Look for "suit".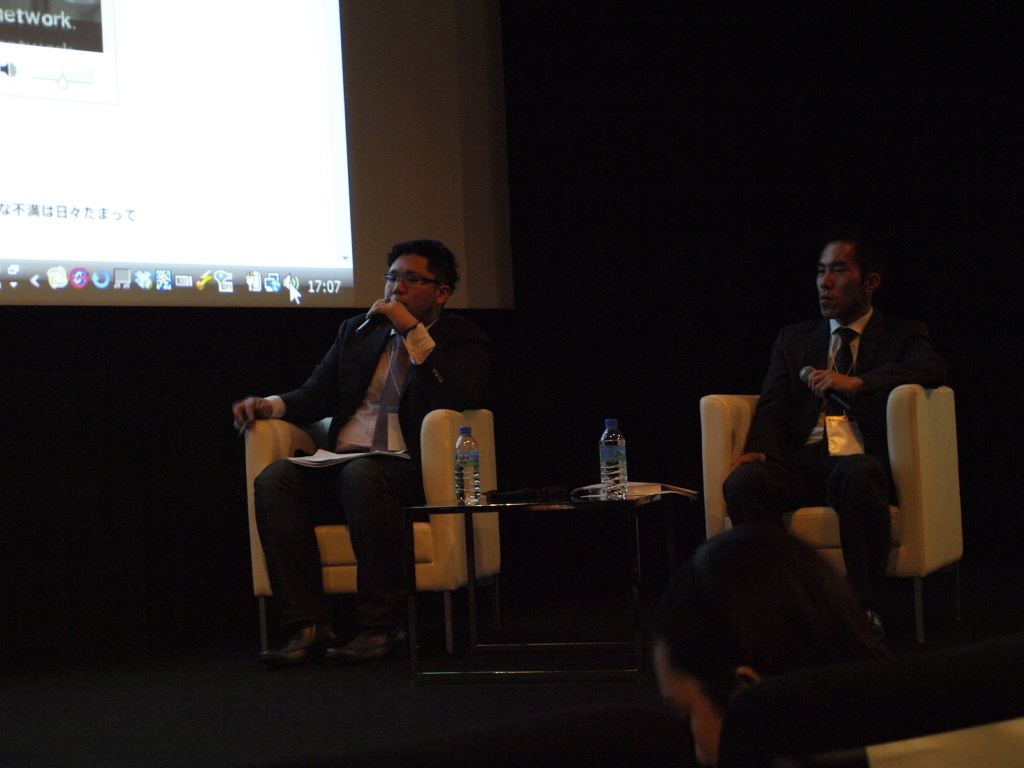
Found: pyautogui.locateOnScreen(257, 312, 502, 635).
